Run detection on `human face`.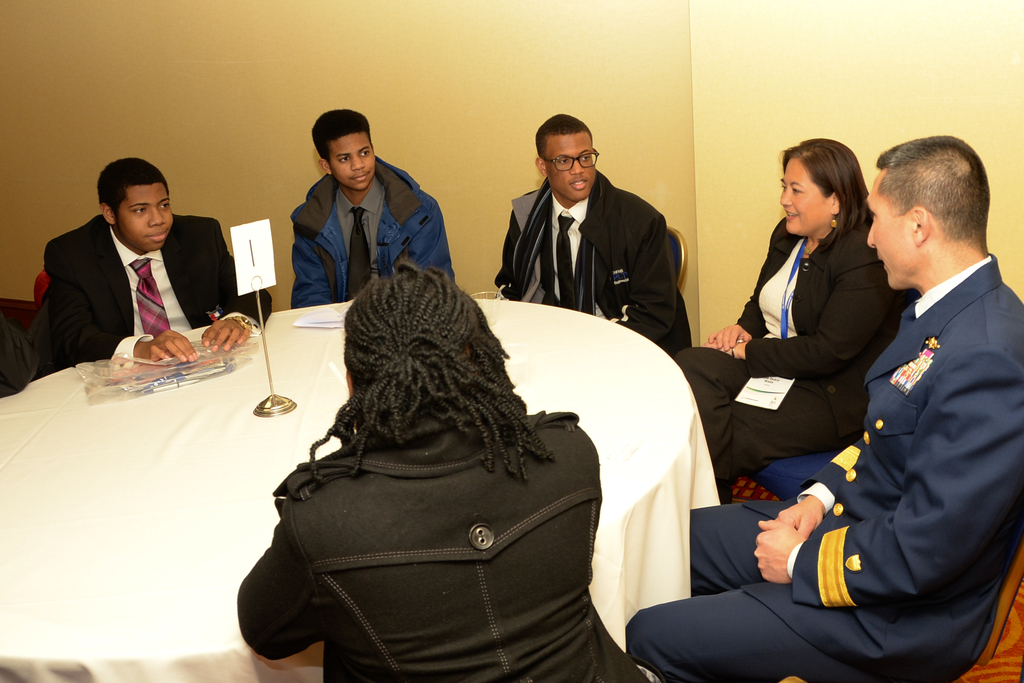
Result: pyautogui.locateOnScreen(335, 136, 377, 188).
